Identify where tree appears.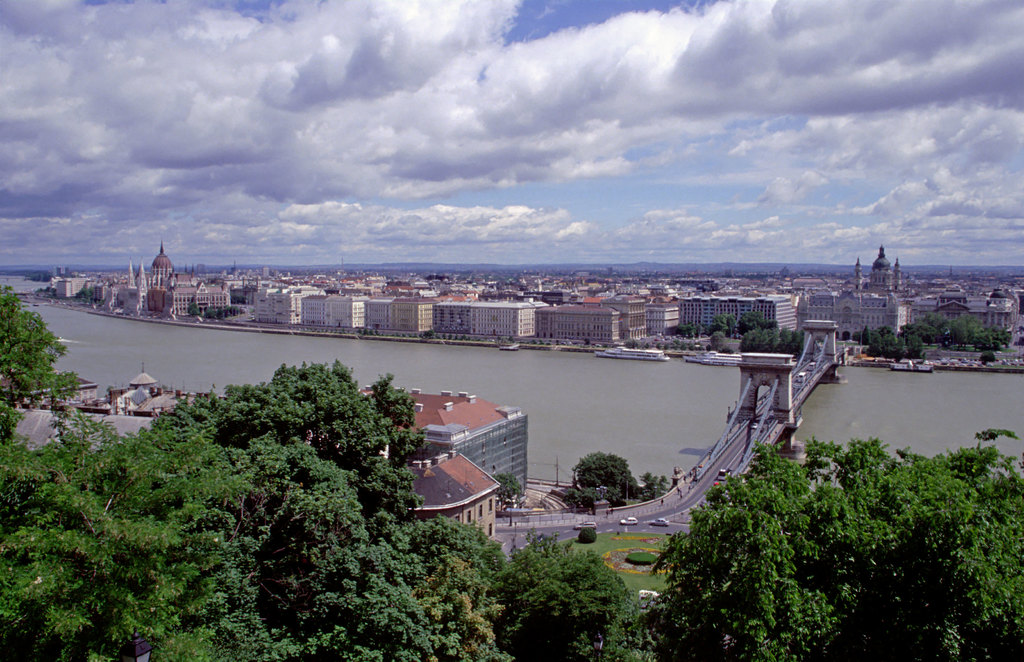
Appears at crop(561, 448, 654, 519).
